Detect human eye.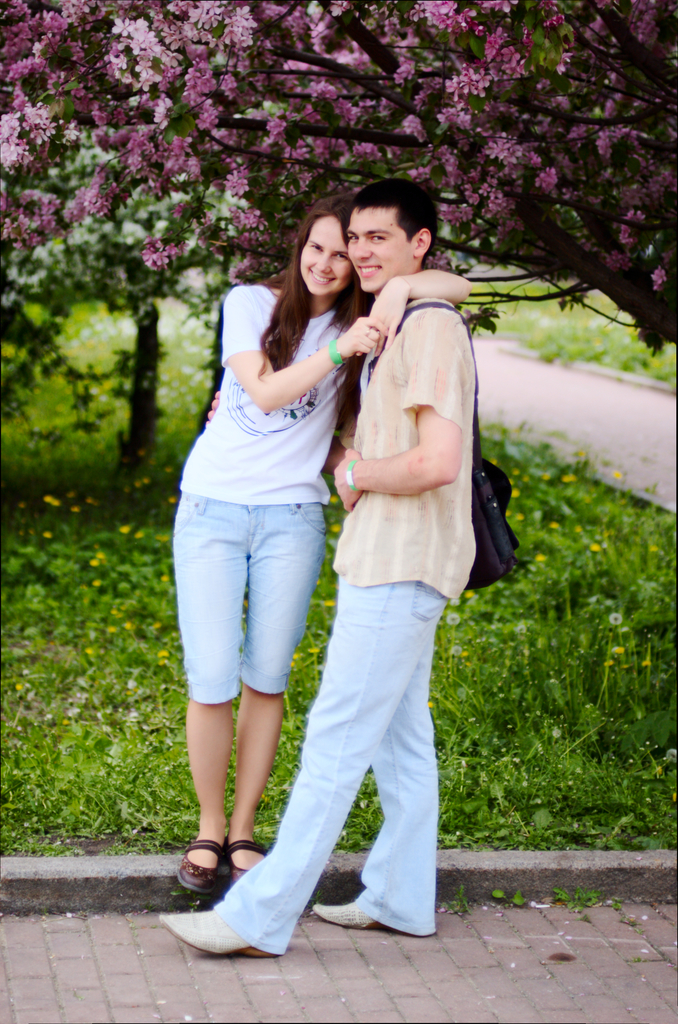
Detected at x1=367, y1=232, x2=388, y2=244.
